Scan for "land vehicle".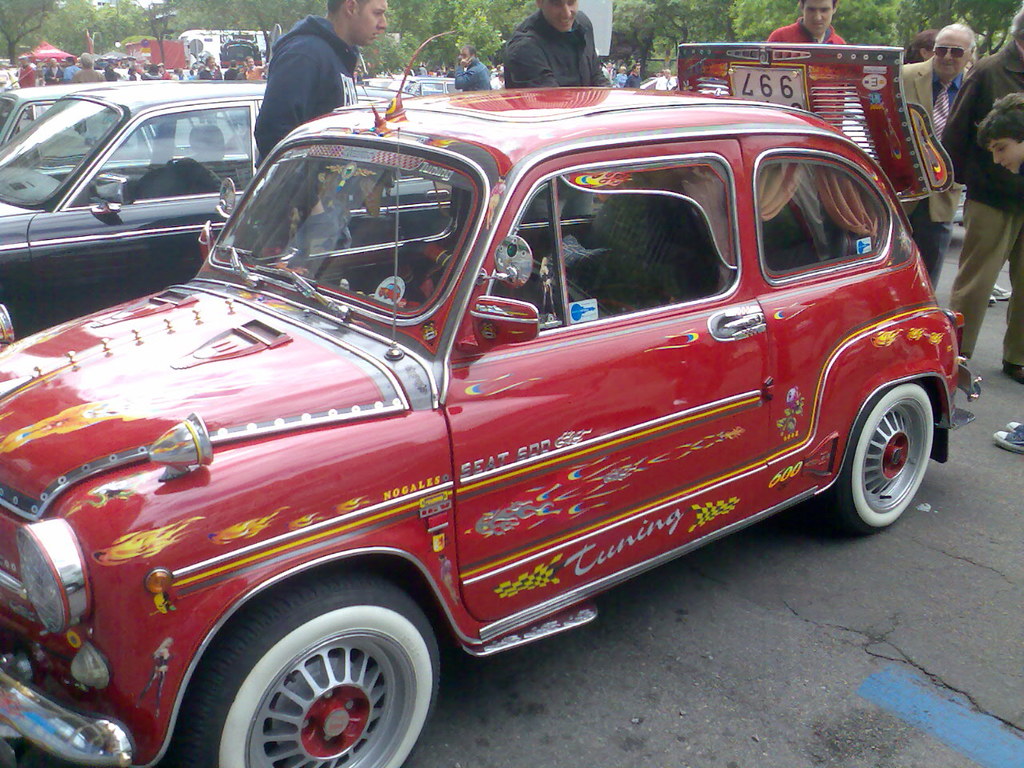
Scan result: bbox=(640, 75, 680, 93).
